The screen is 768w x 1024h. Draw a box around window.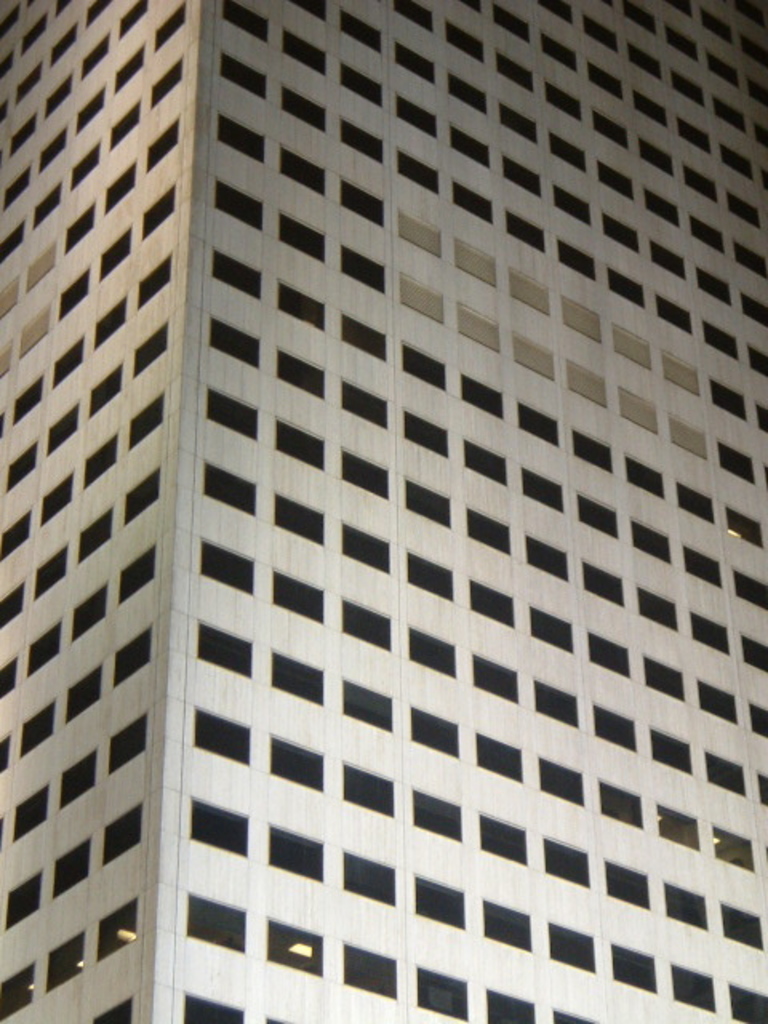
339:8:381:51.
